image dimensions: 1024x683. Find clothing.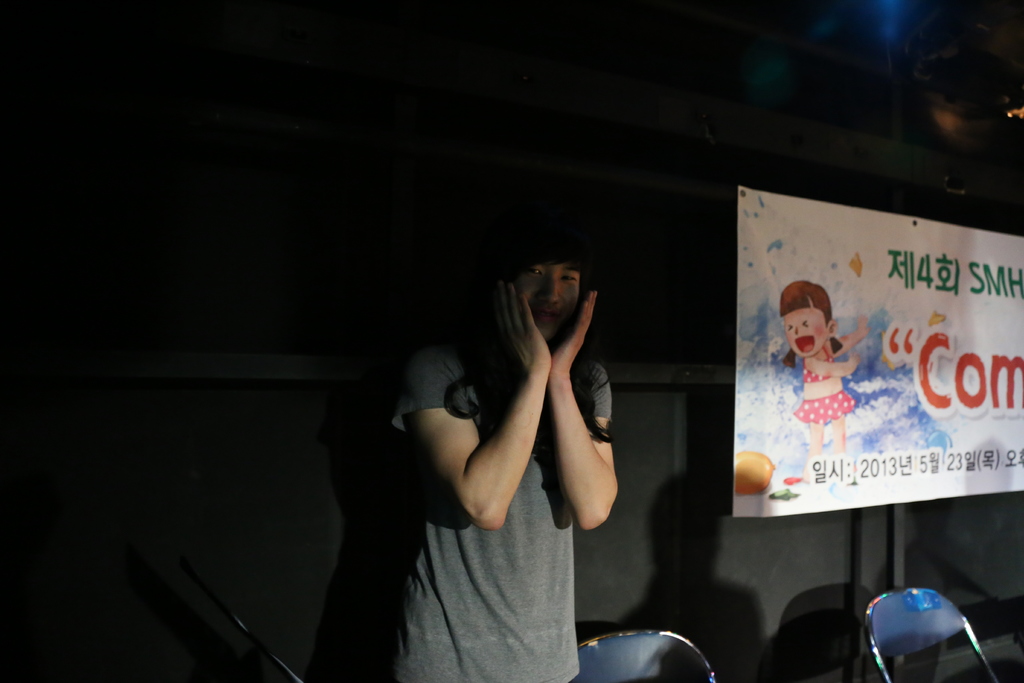
x1=388, y1=344, x2=612, y2=680.
